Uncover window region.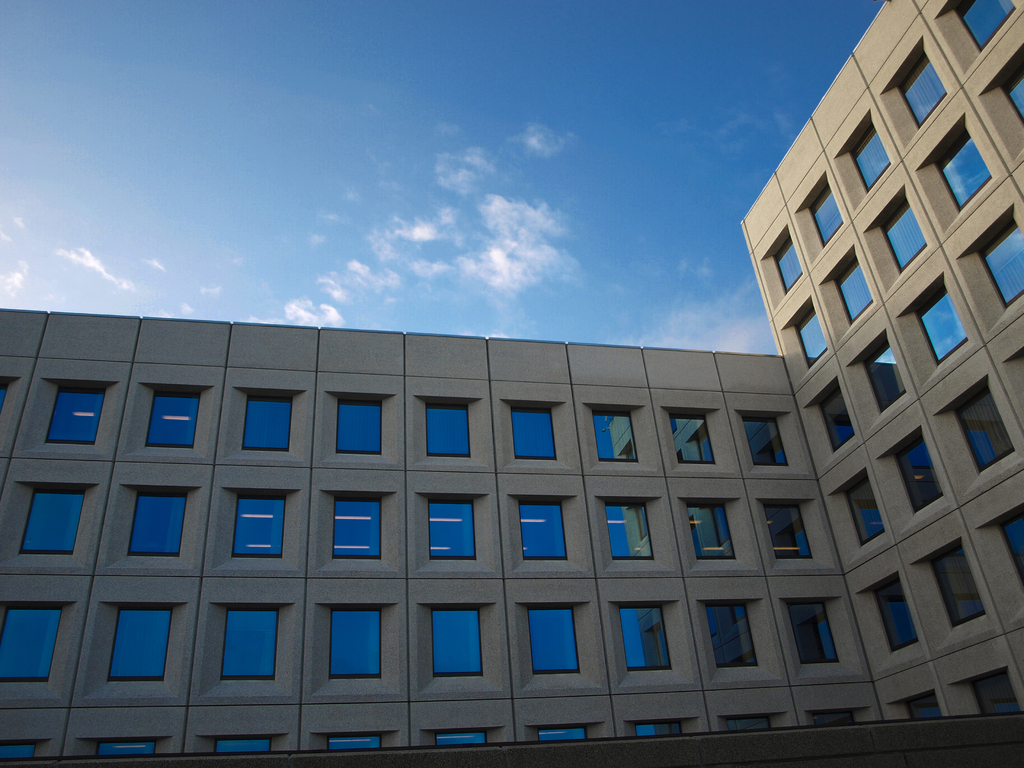
Uncovered: crop(769, 504, 813, 559).
